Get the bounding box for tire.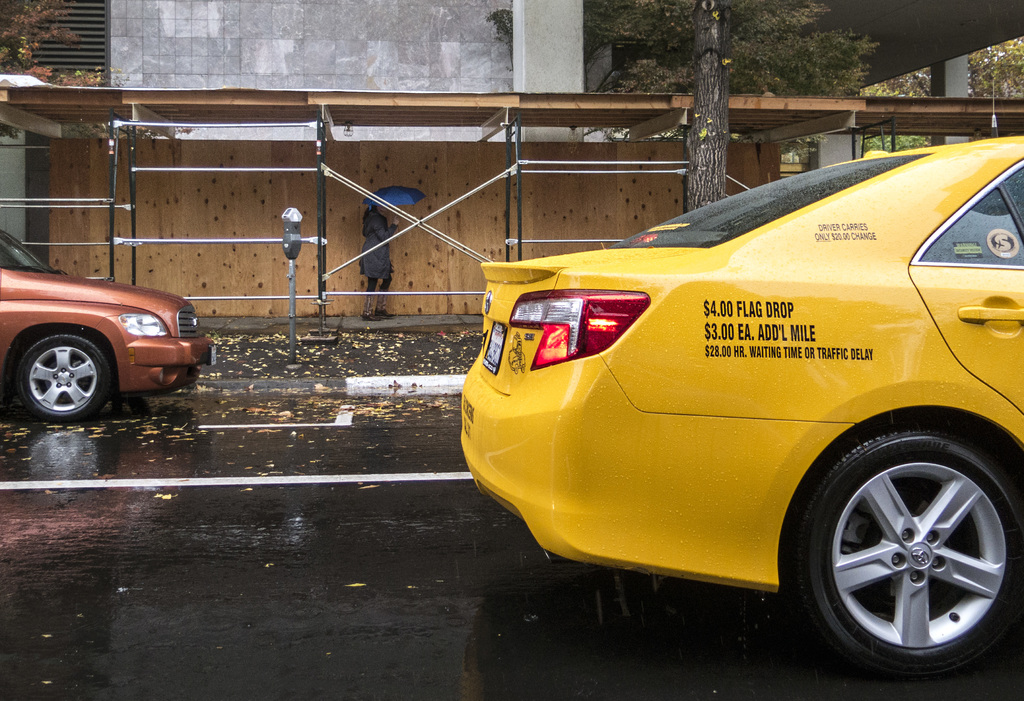
x1=11 y1=328 x2=113 y2=421.
